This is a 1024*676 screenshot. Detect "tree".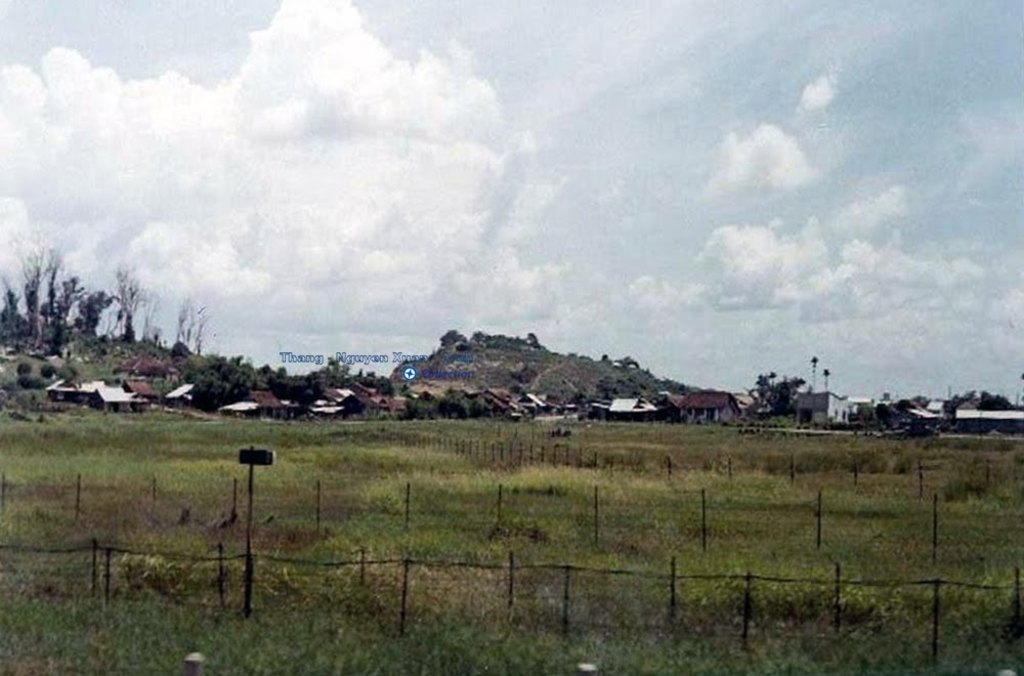
box=[893, 397, 910, 415].
